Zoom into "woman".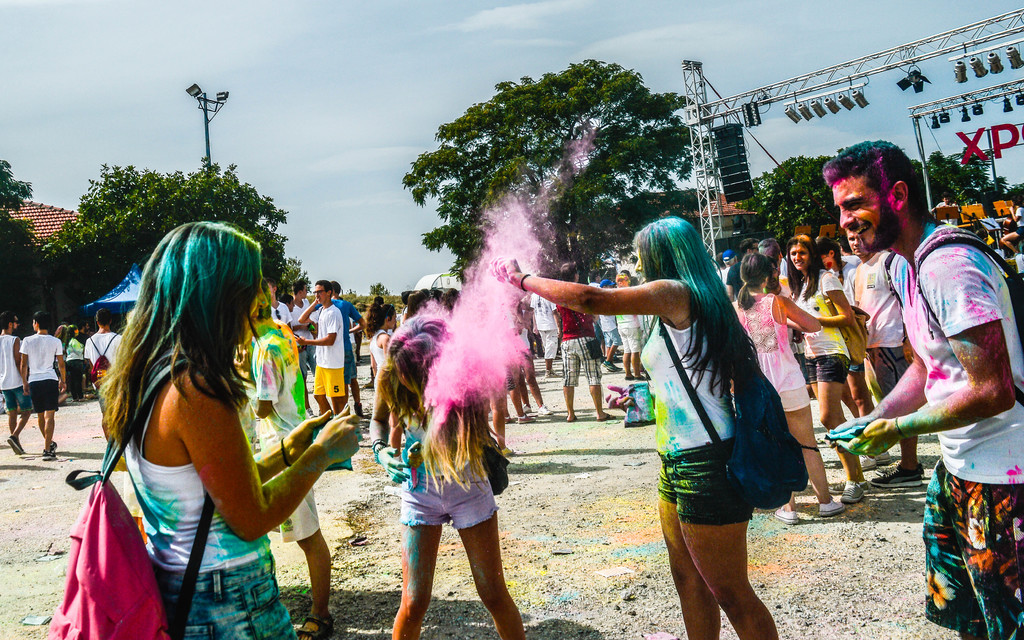
Zoom target: <bbox>62, 196, 328, 636</bbox>.
